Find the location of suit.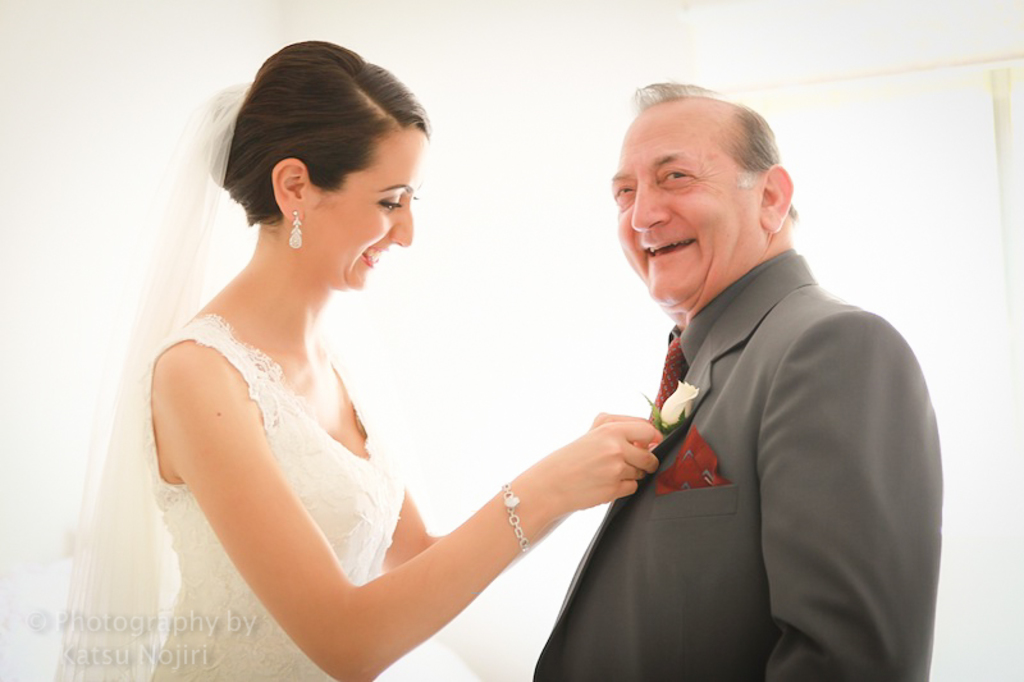
Location: x1=556 y1=184 x2=936 y2=668.
